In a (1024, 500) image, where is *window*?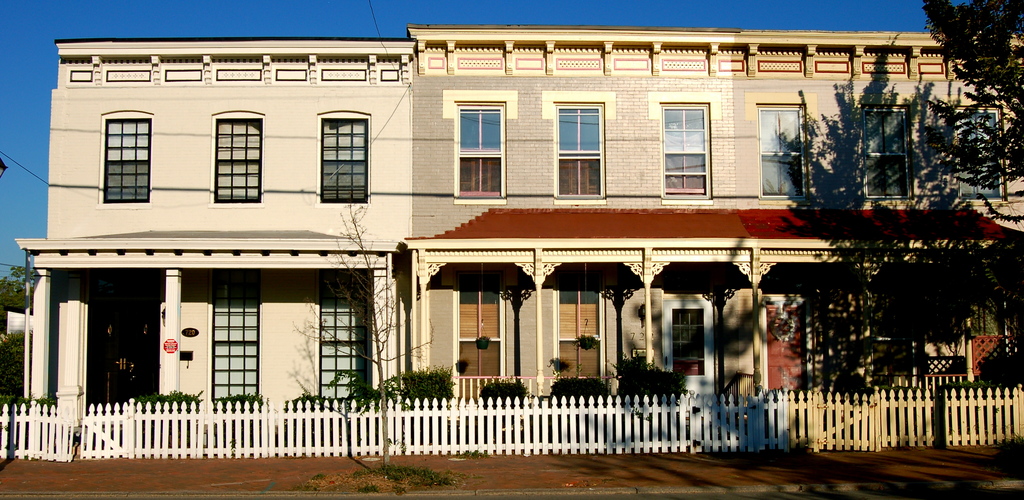
select_region(675, 308, 703, 376).
